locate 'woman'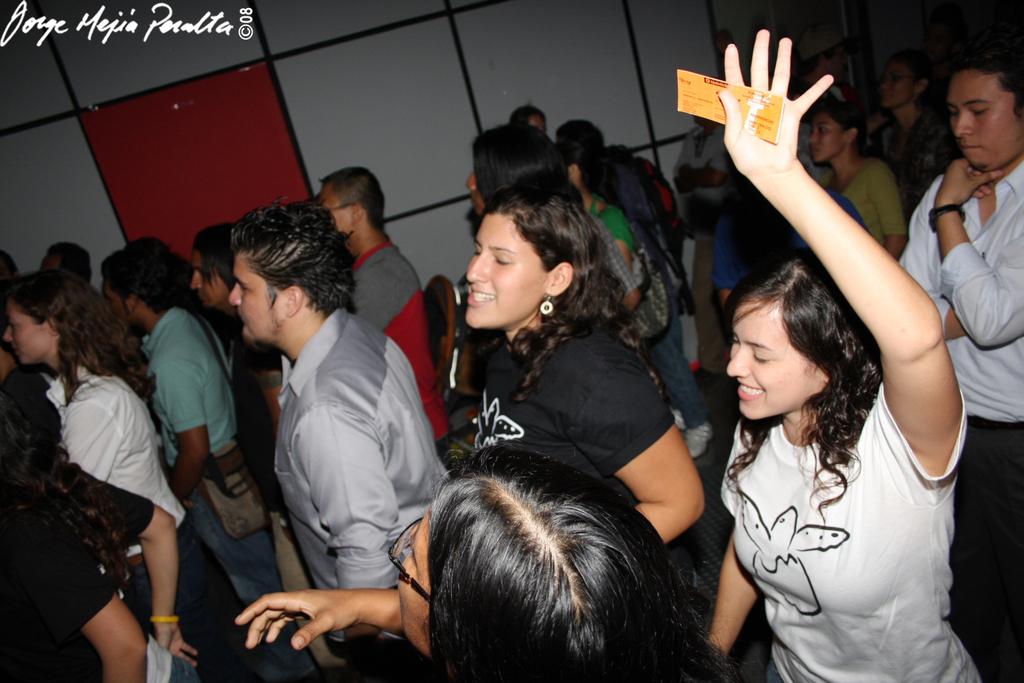
bbox=[234, 441, 740, 682]
